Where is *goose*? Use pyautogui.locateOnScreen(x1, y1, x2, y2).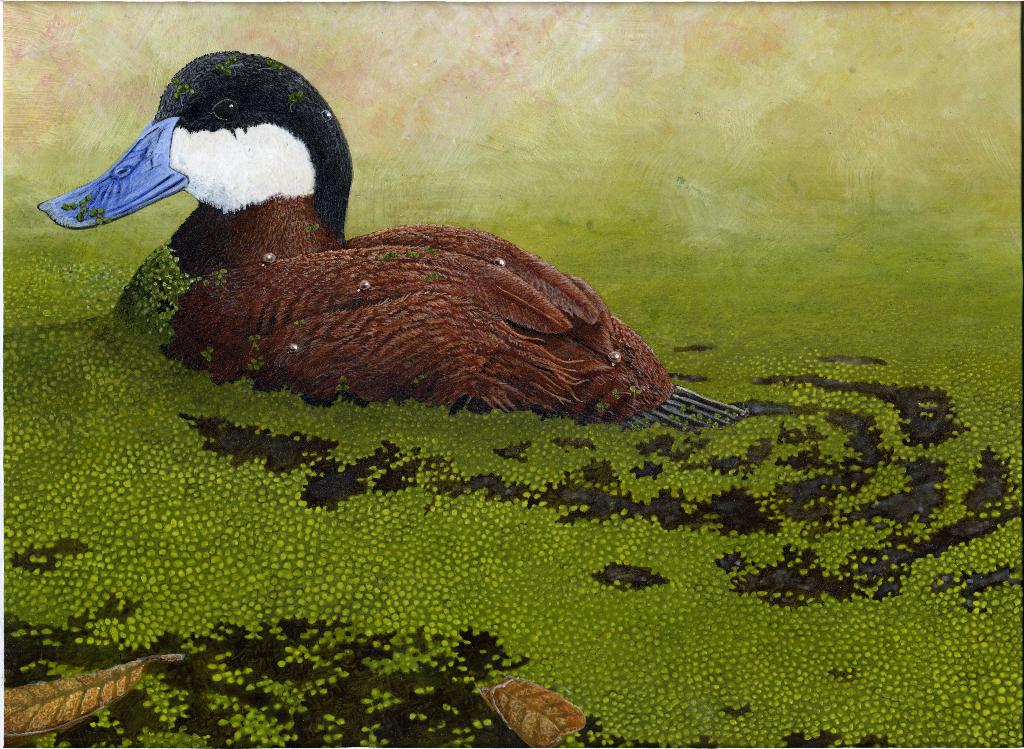
pyautogui.locateOnScreen(67, 40, 745, 449).
